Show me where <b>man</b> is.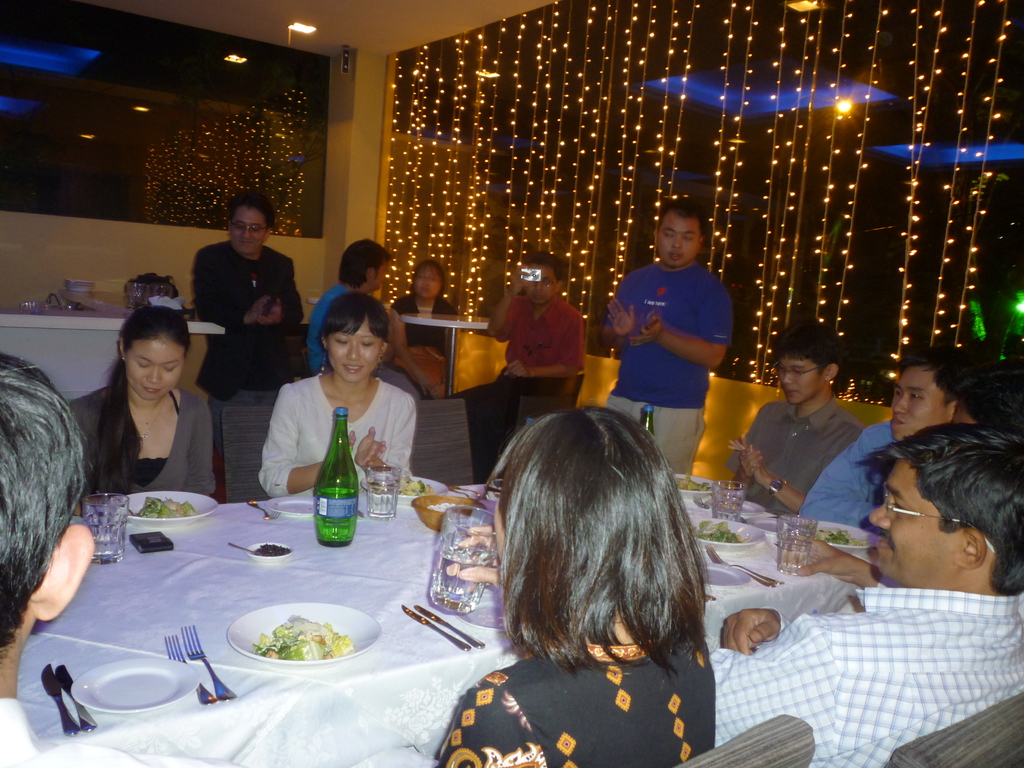
<b>man</b> is at [x1=449, y1=252, x2=584, y2=468].
